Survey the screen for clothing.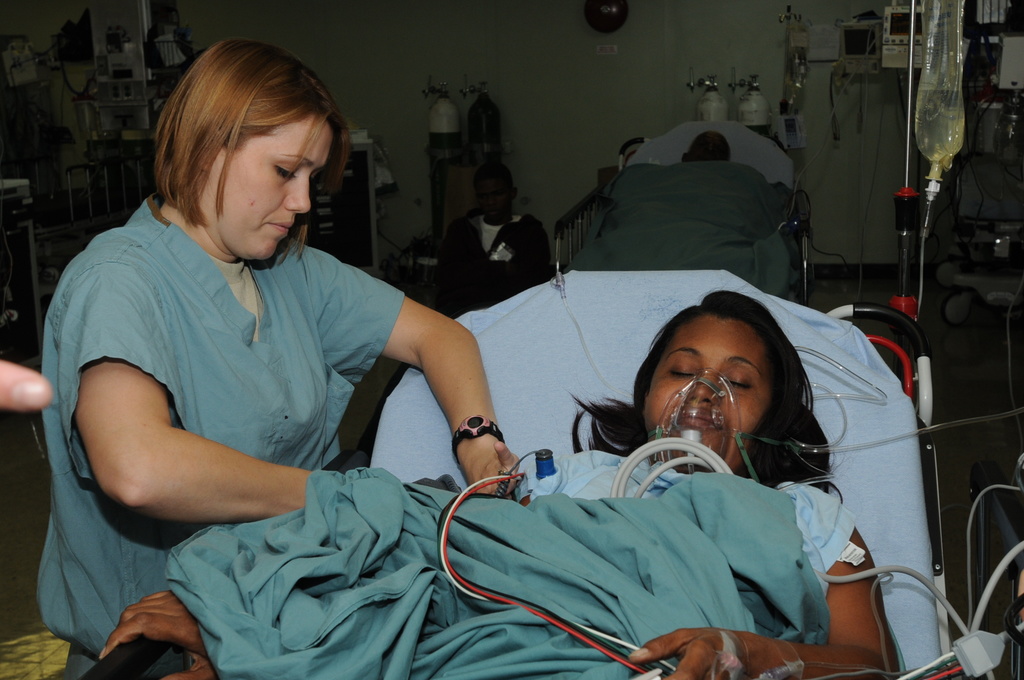
Survey found: [514, 447, 856, 597].
